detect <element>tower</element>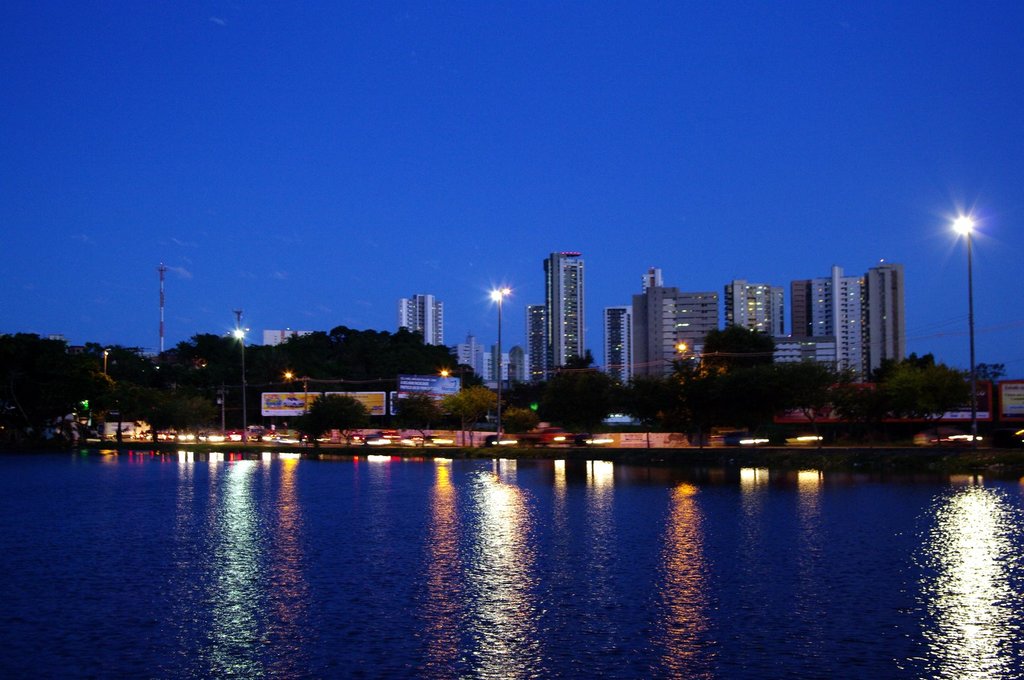
(left=454, top=324, right=477, bottom=374)
